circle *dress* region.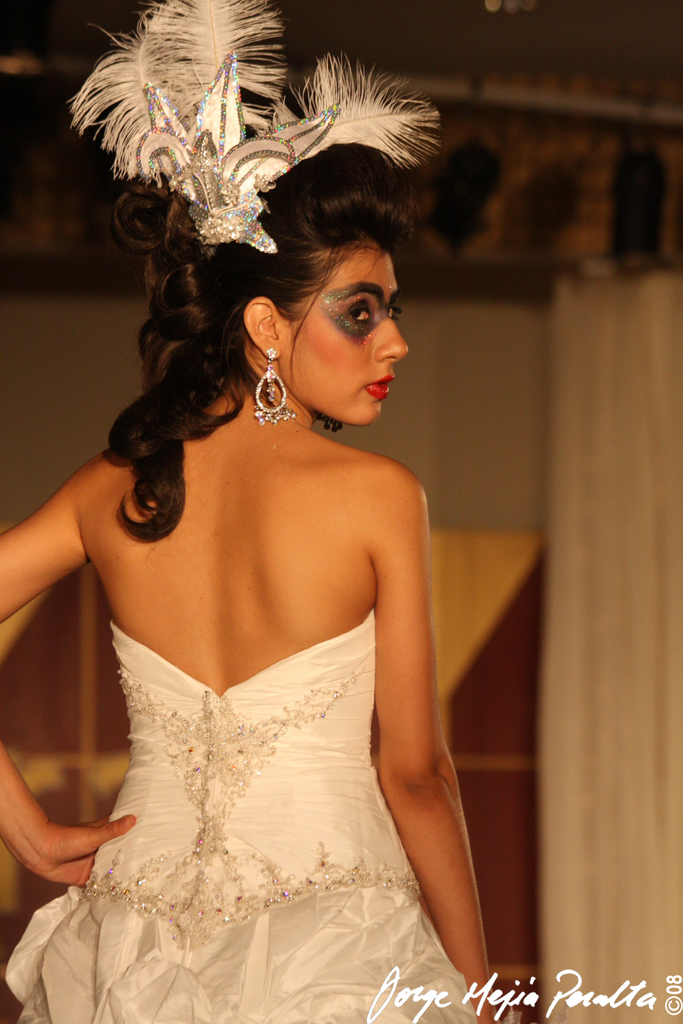
Region: (left=0, top=610, right=489, bottom=1023).
